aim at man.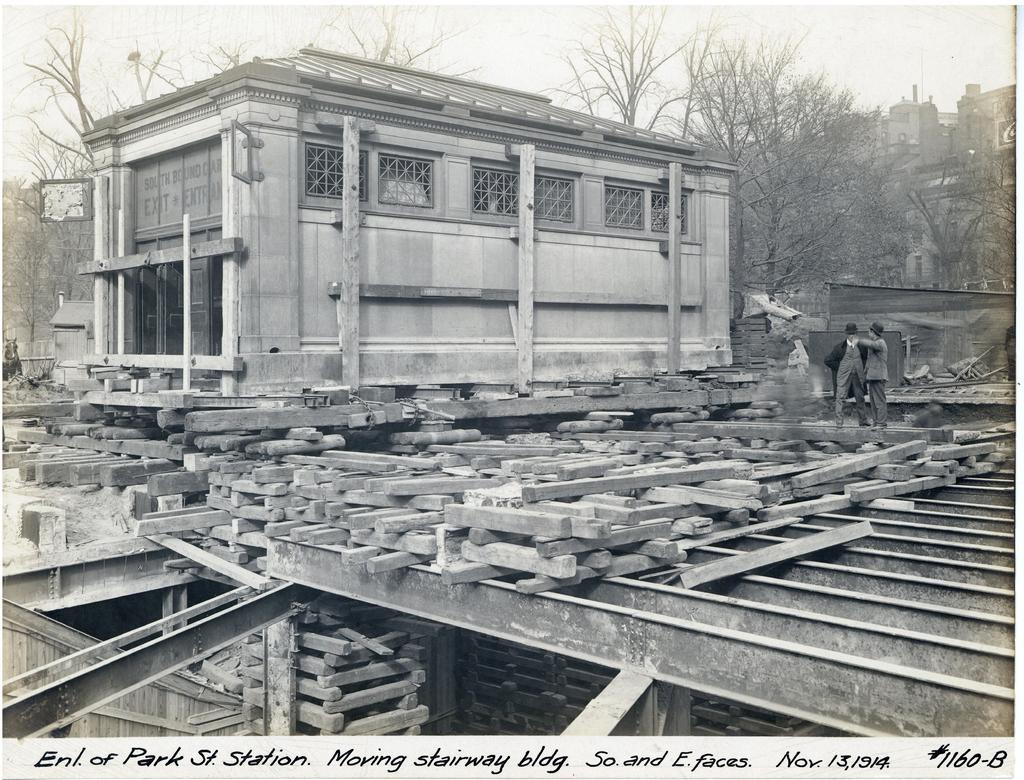
Aimed at box=[845, 324, 888, 432].
